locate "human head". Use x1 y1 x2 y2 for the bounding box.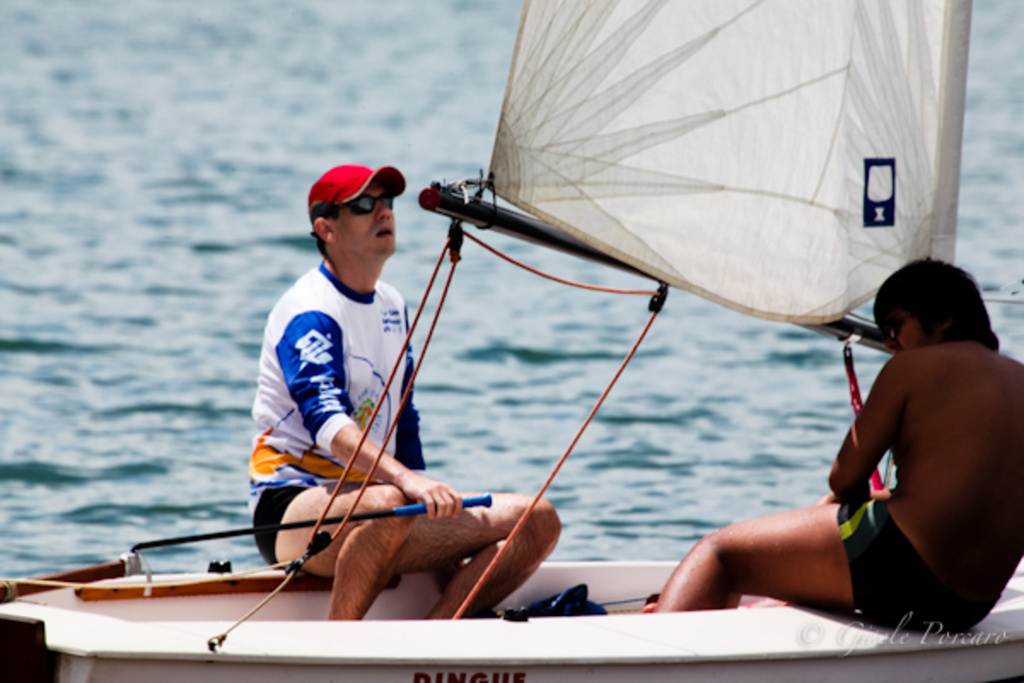
872 261 1000 360.
